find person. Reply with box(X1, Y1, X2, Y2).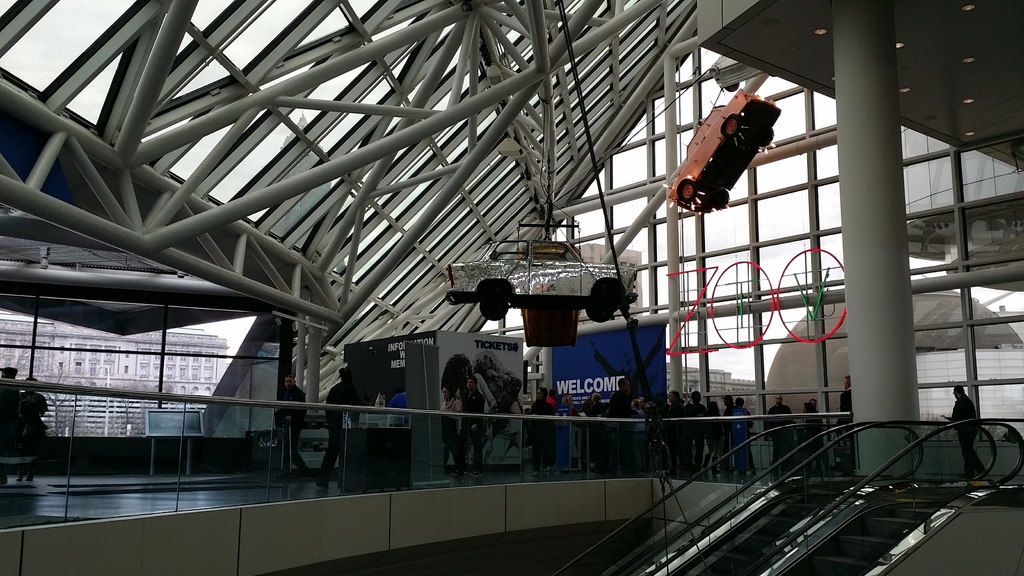
box(458, 378, 490, 483).
